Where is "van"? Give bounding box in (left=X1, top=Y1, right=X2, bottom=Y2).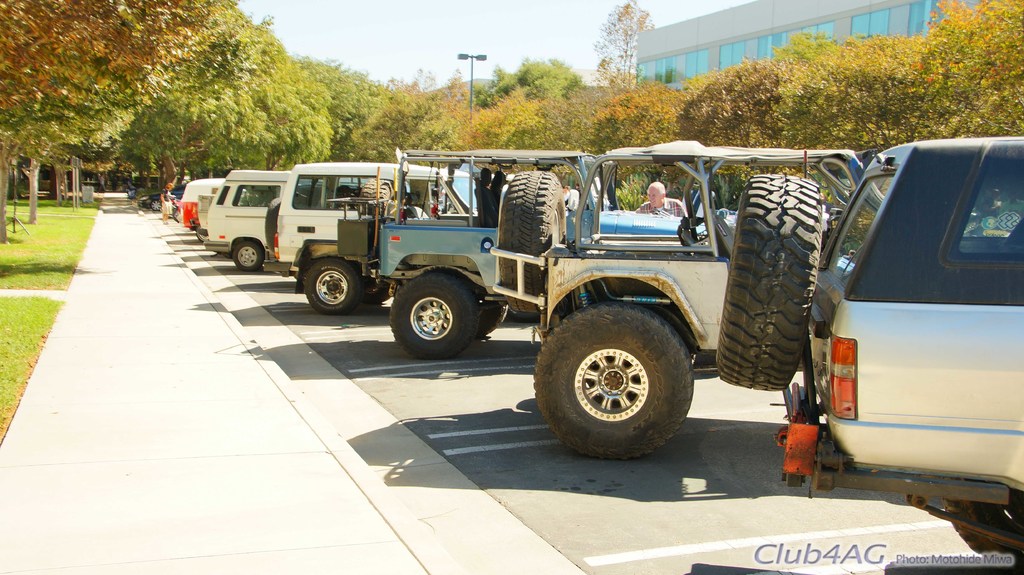
(left=714, top=135, right=1023, bottom=562).
